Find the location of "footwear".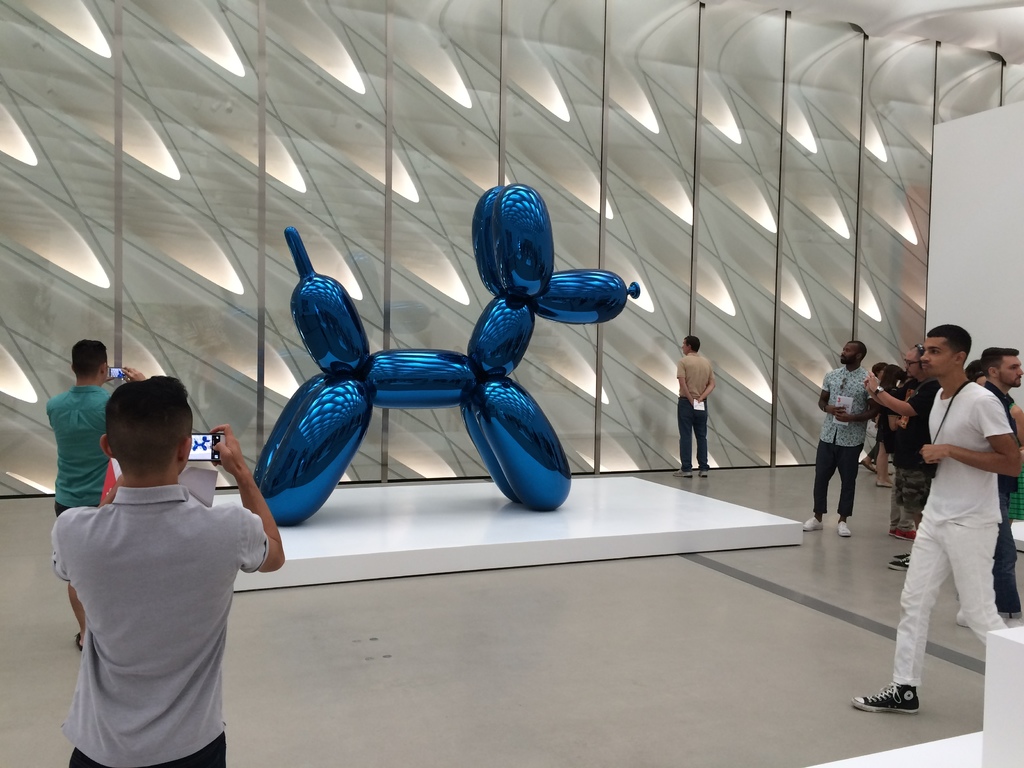
Location: 840/520/851/537.
